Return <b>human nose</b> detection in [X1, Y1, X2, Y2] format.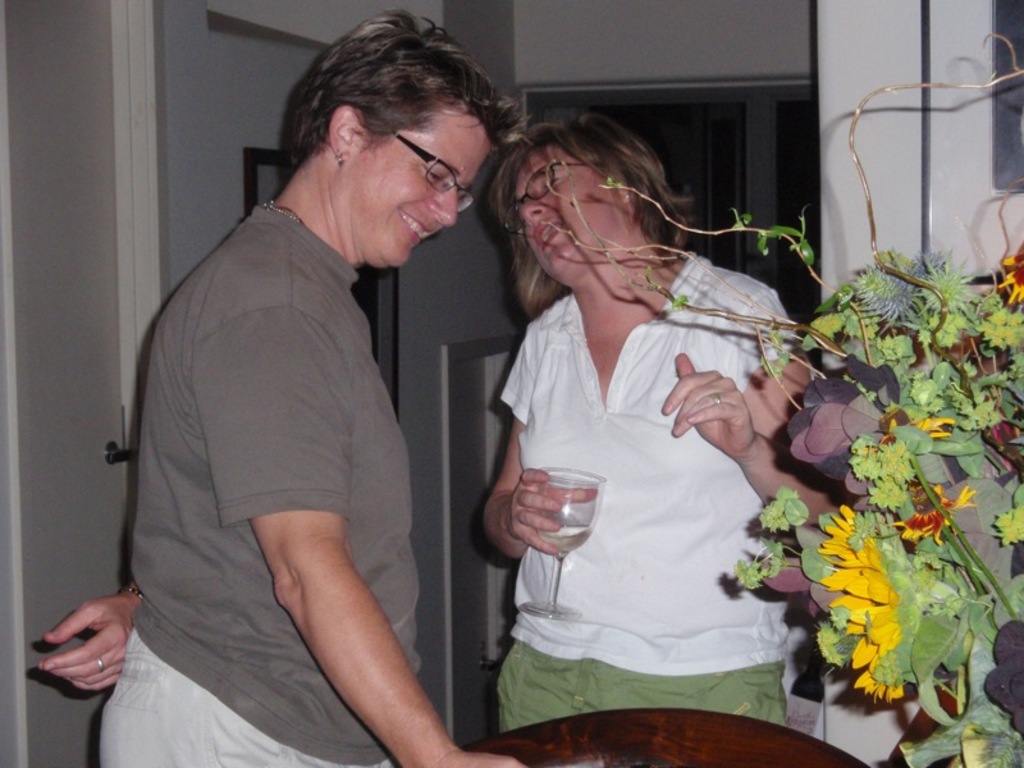
[525, 198, 547, 225].
